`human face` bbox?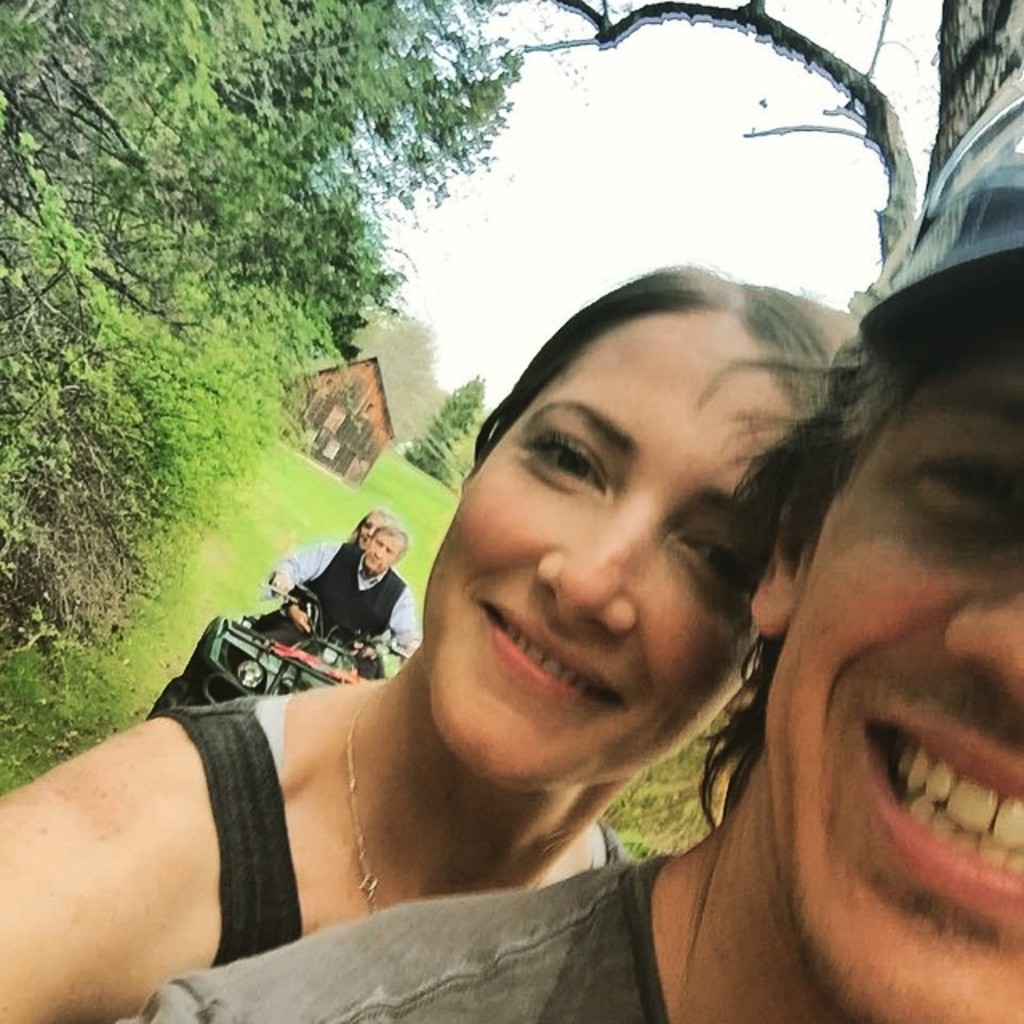
x1=363 y1=530 x2=406 y2=574
